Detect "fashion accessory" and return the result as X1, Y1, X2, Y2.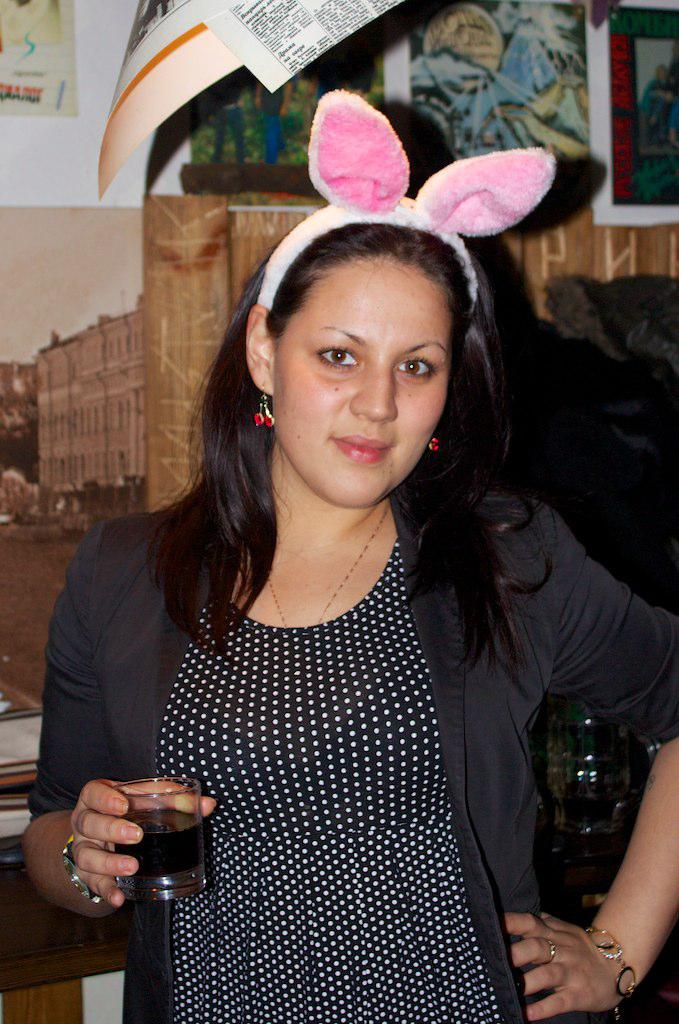
55, 828, 106, 916.
